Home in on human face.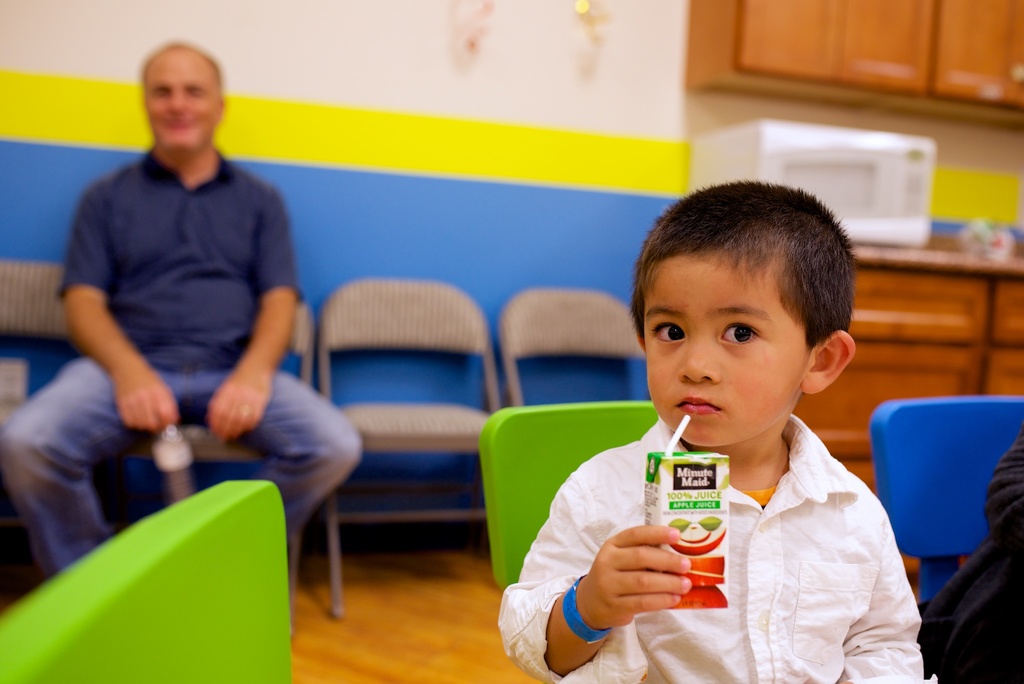
Homed in at bbox(643, 250, 803, 439).
